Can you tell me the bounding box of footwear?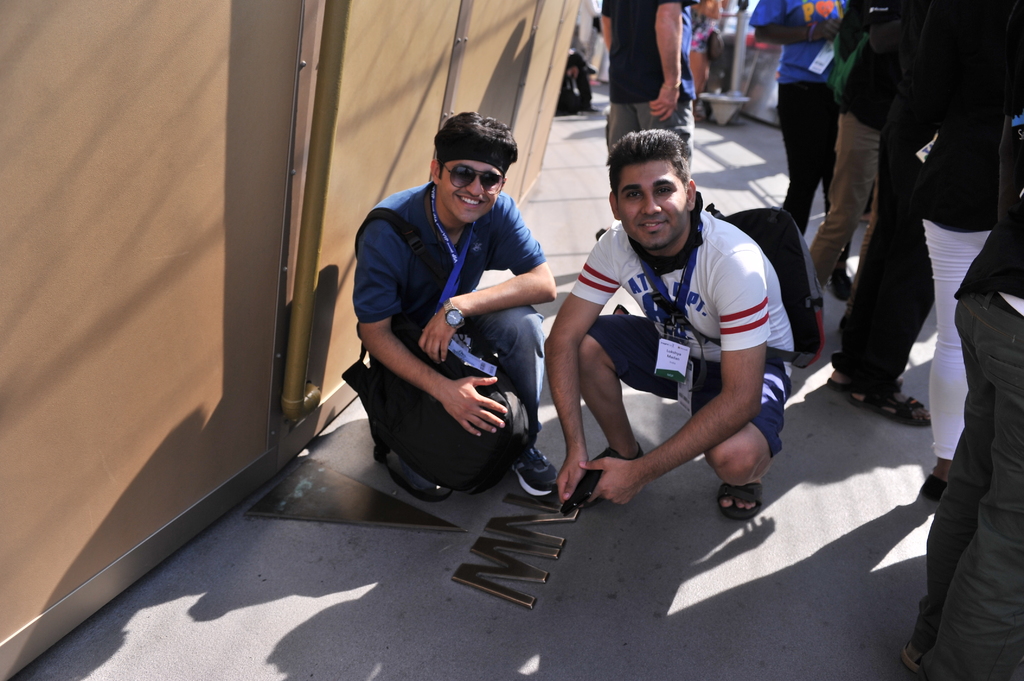
[x1=714, y1=478, x2=764, y2=520].
